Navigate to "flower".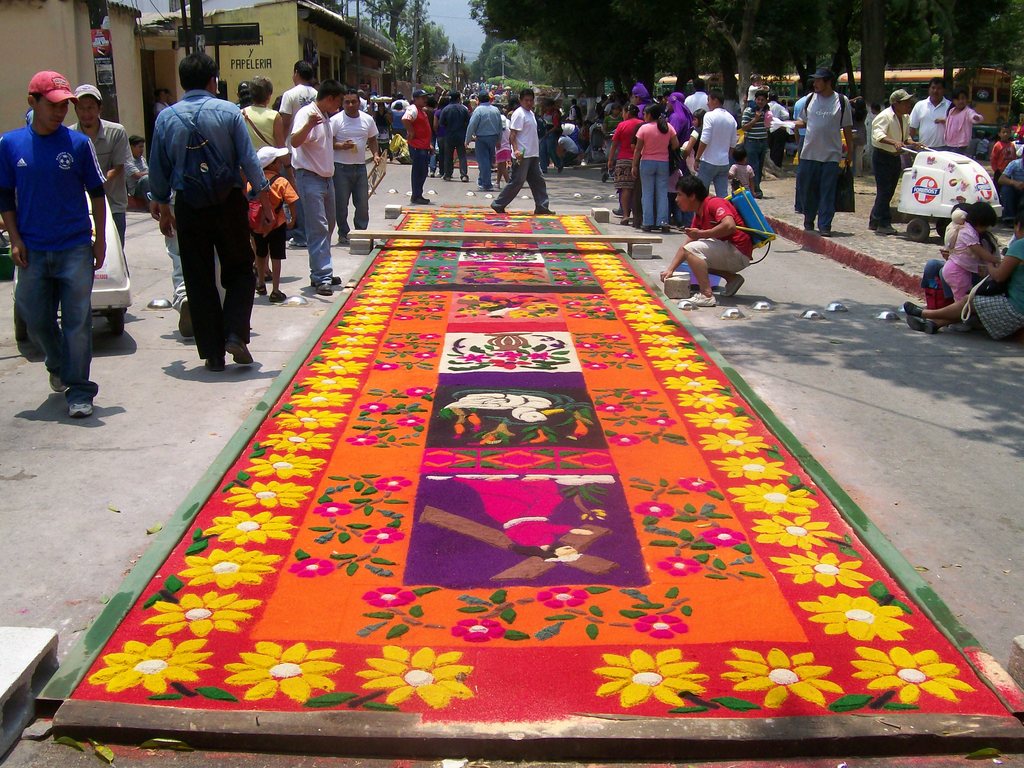
Navigation target: <region>589, 644, 708, 712</region>.
